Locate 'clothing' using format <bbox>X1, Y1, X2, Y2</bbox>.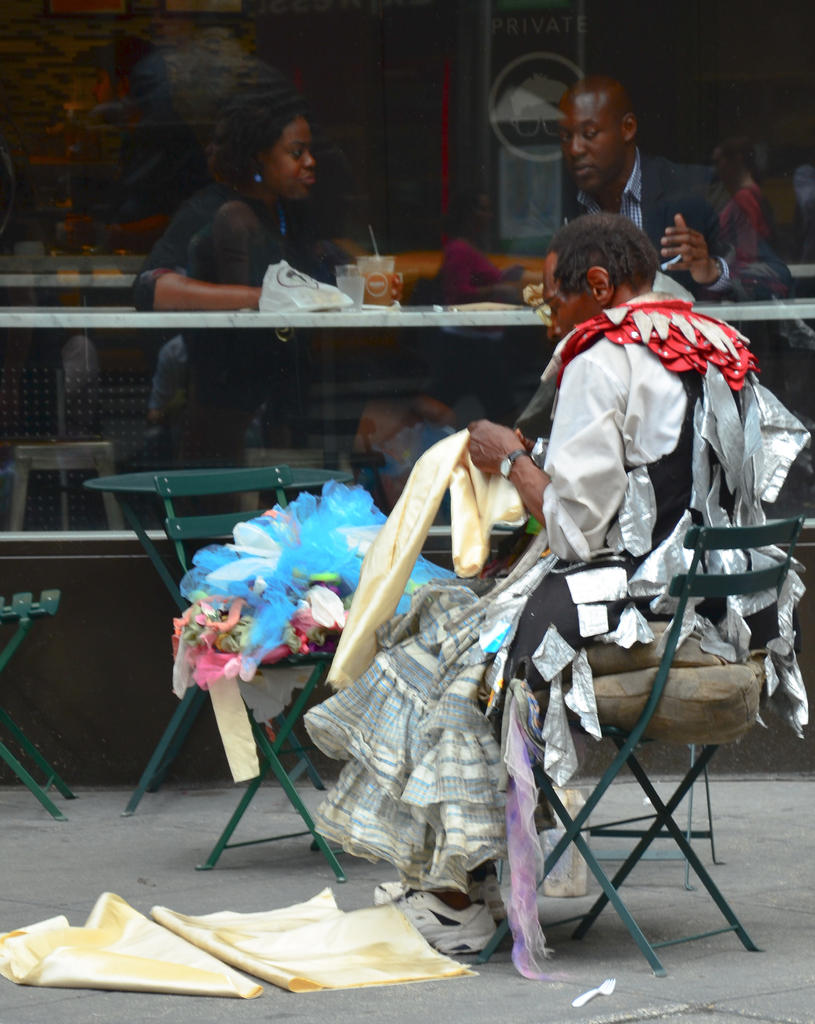
<bbox>136, 173, 349, 286</bbox>.
